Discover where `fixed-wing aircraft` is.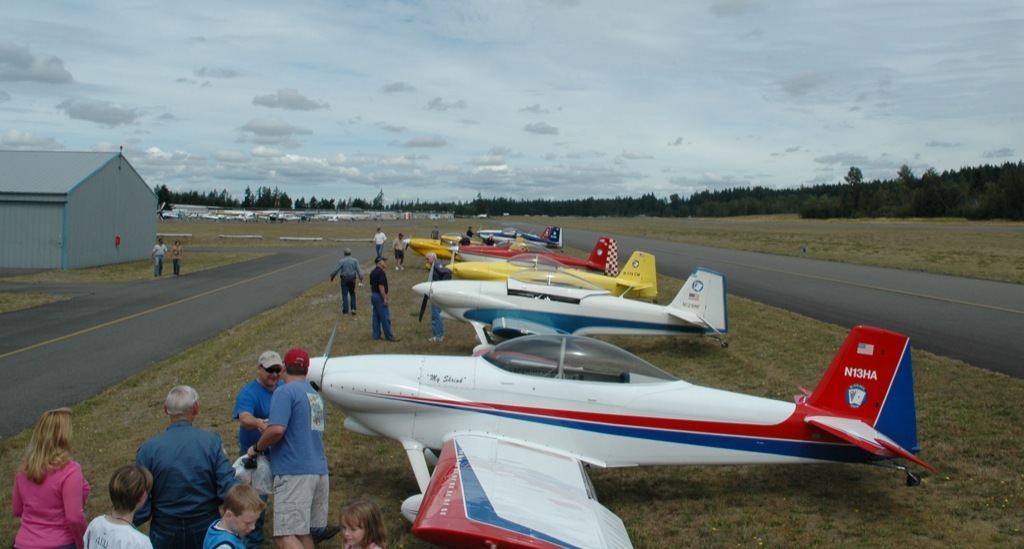
Discovered at <box>448,231,619,278</box>.
